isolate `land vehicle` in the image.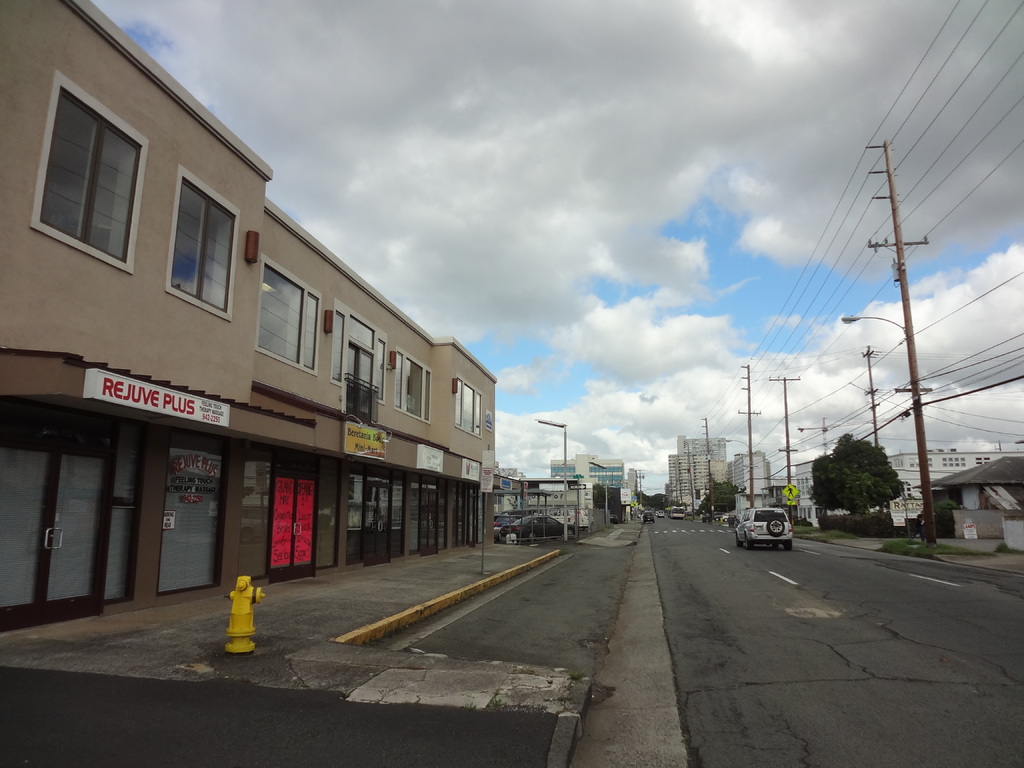
Isolated region: crop(719, 511, 730, 521).
